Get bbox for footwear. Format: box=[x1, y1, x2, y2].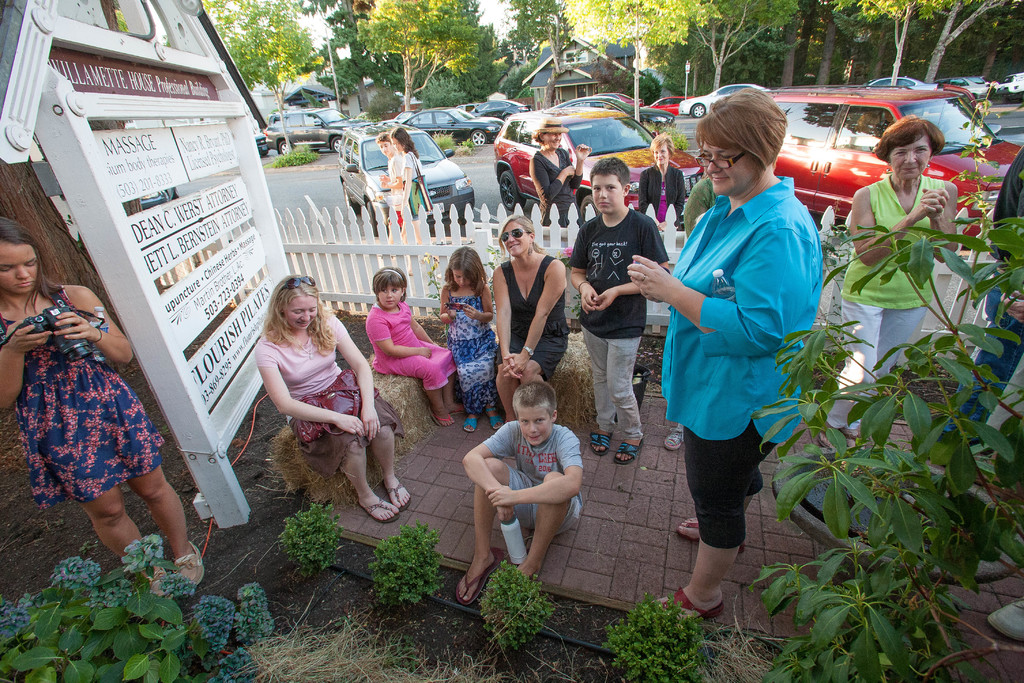
box=[660, 591, 724, 617].
